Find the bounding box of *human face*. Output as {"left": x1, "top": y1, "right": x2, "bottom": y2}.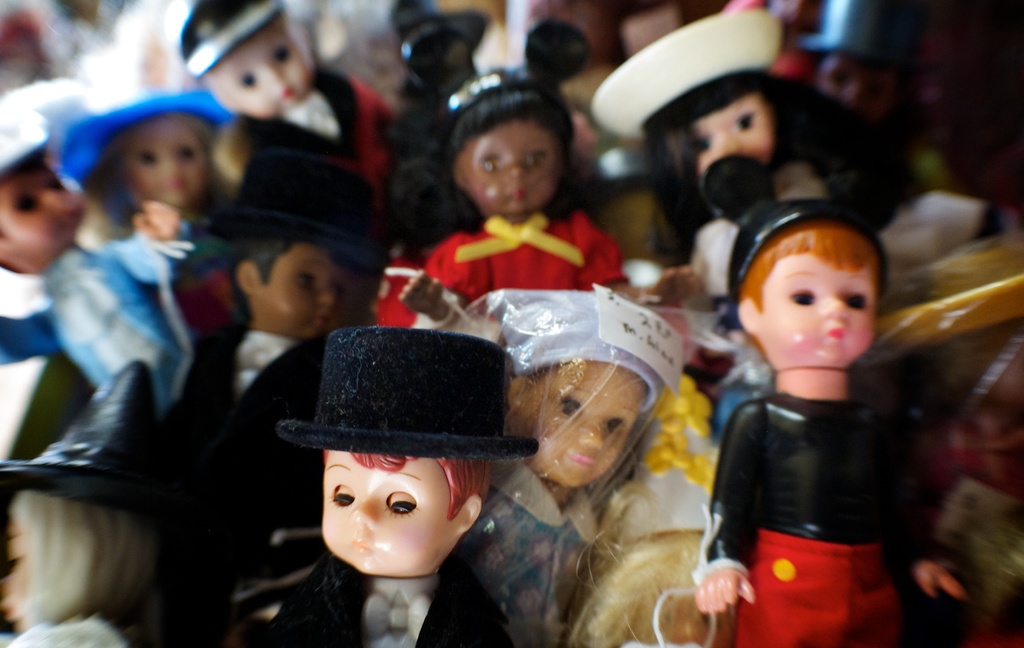
{"left": 450, "top": 120, "right": 563, "bottom": 215}.
